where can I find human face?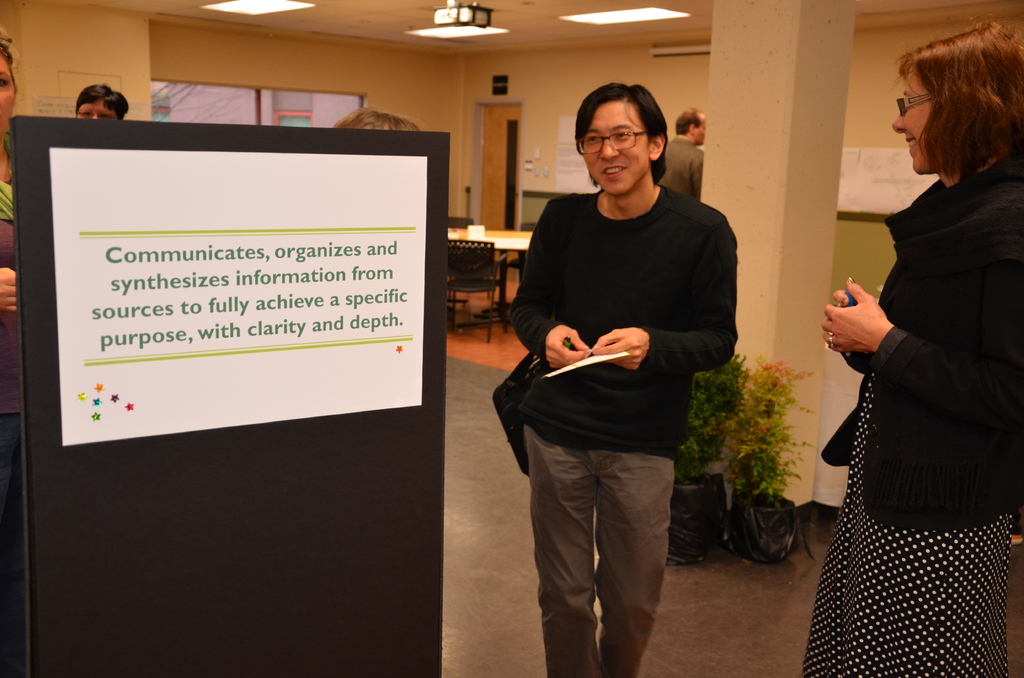
You can find it at detection(0, 52, 15, 131).
